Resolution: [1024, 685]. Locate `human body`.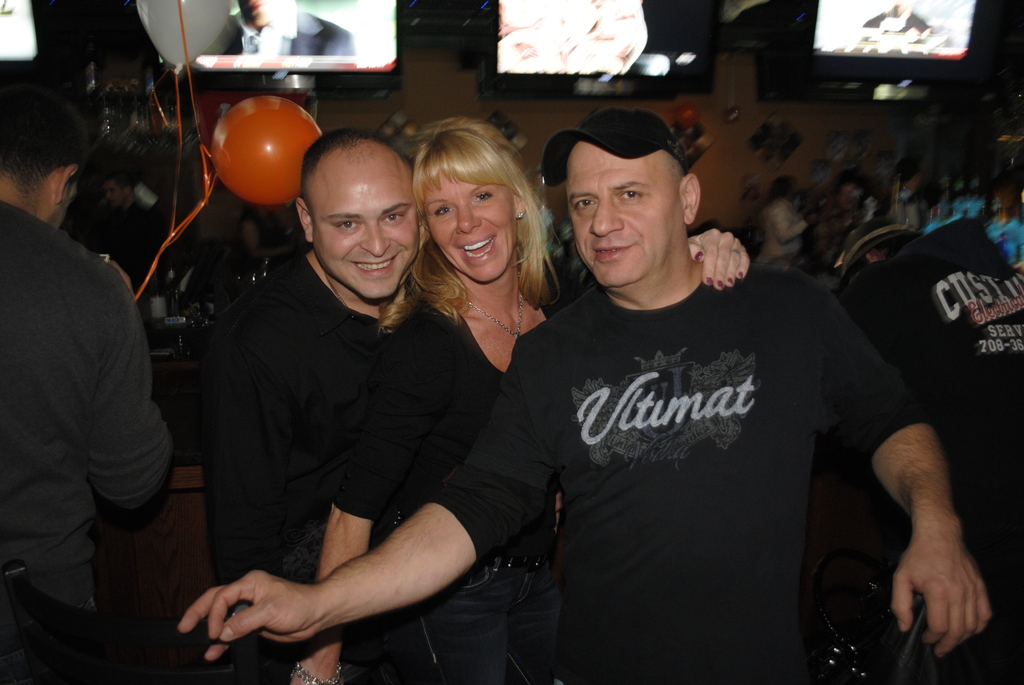
(207, 111, 410, 684).
